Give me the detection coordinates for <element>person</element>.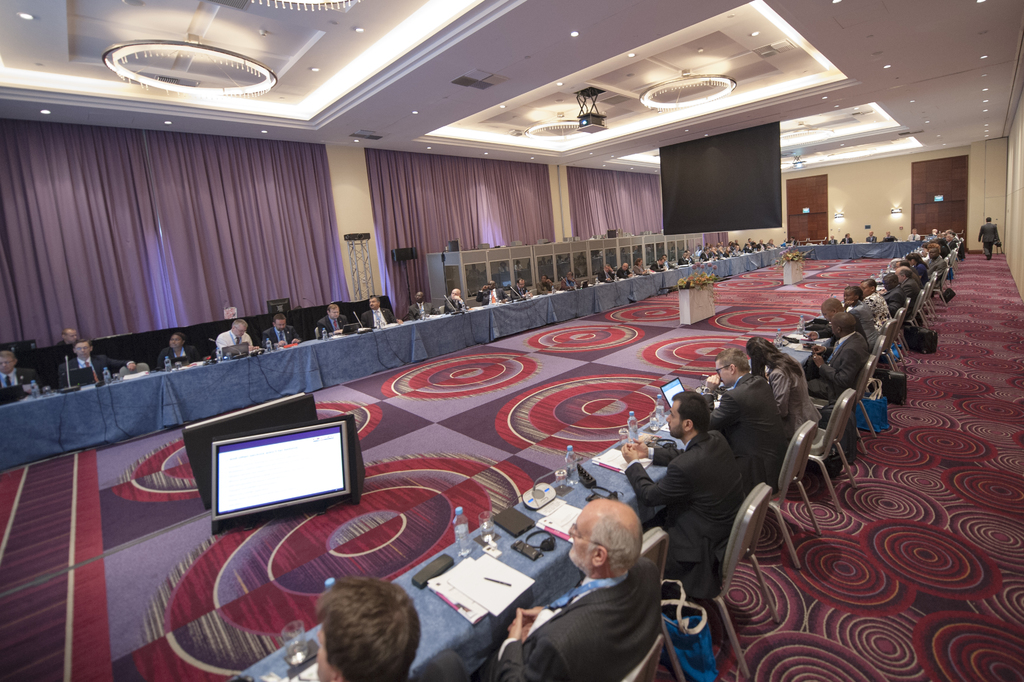
[x1=865, y1=229, x2=875, y2=241].
